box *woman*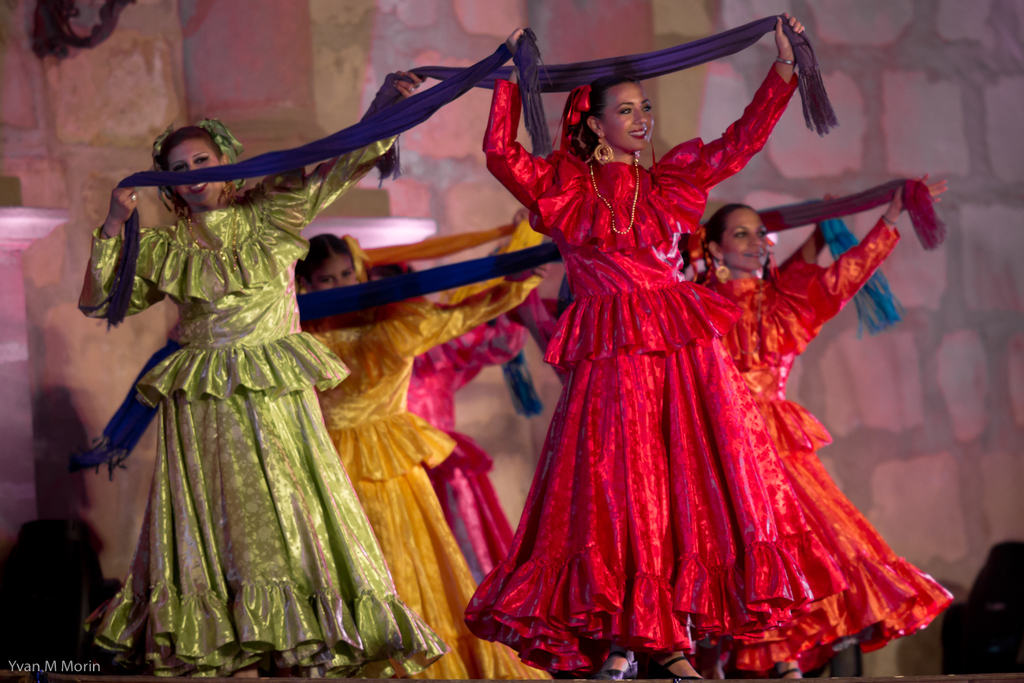
crop(696, 173, 957, 682)
